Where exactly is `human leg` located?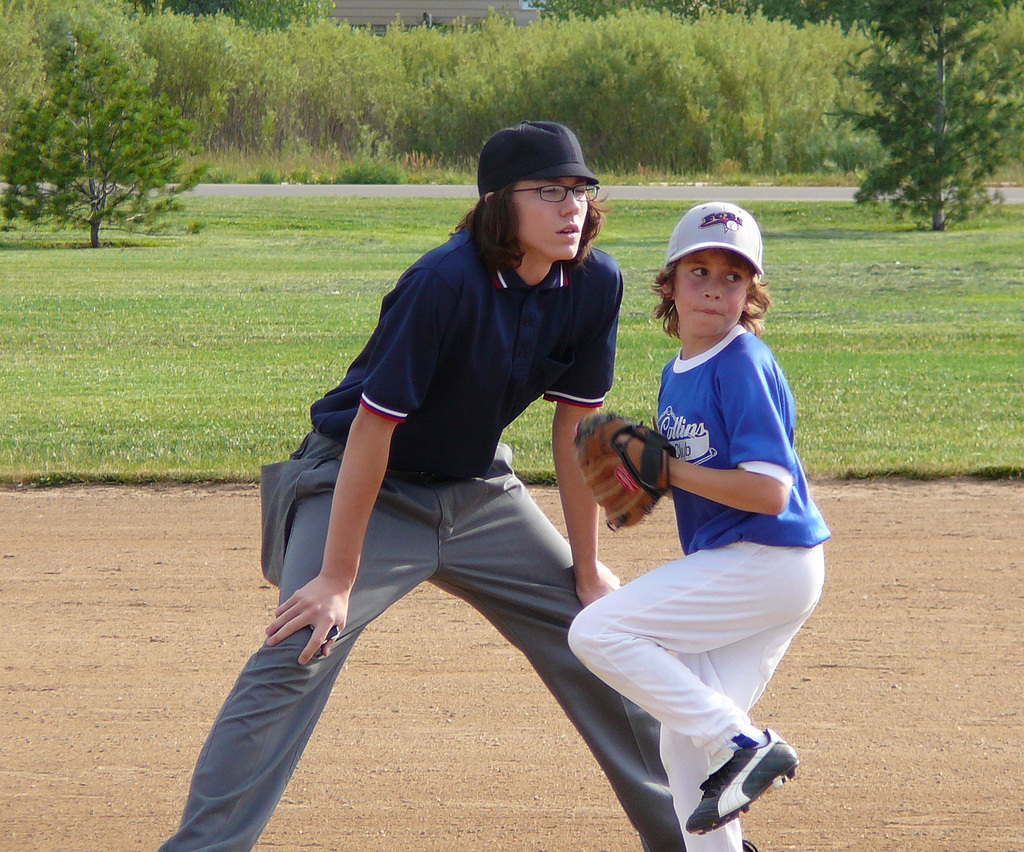
Its bounding box is <bbox>447, 476, 656, 850</bbox>.
